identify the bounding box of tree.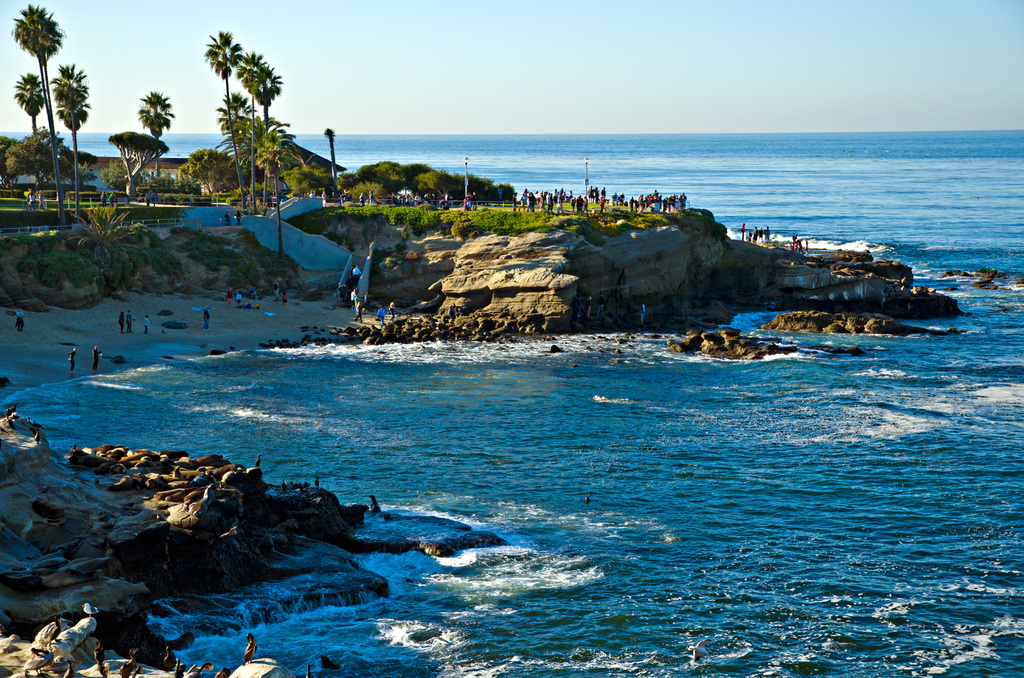
(x1=261, y1=138, x2=296, y2=290).
